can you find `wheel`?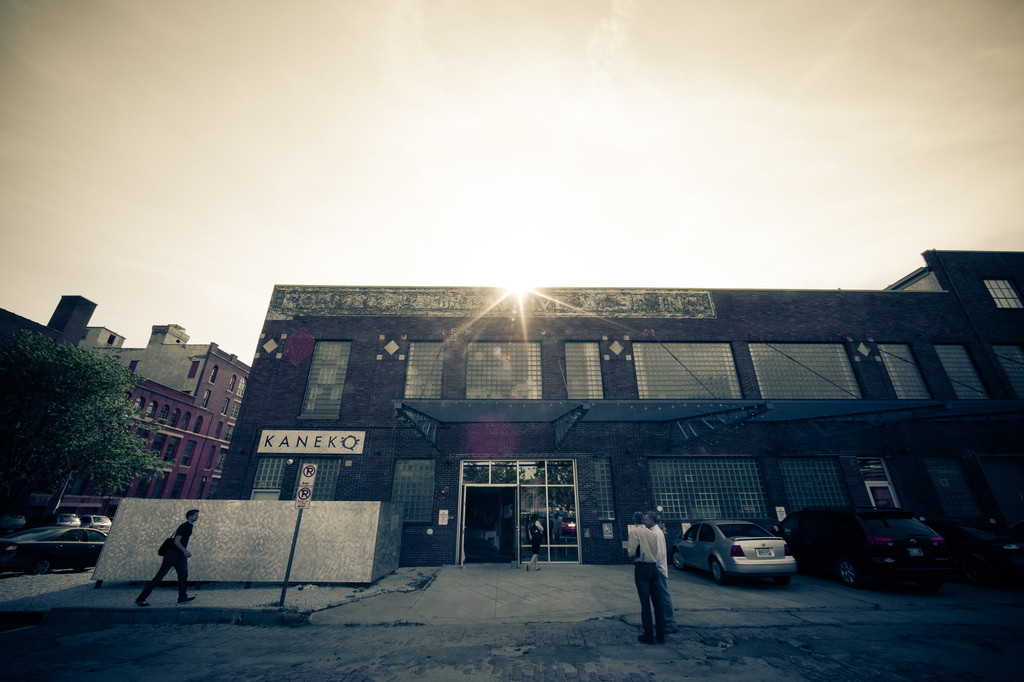
Yes, bounding box: 670, 552, 681, 568.
